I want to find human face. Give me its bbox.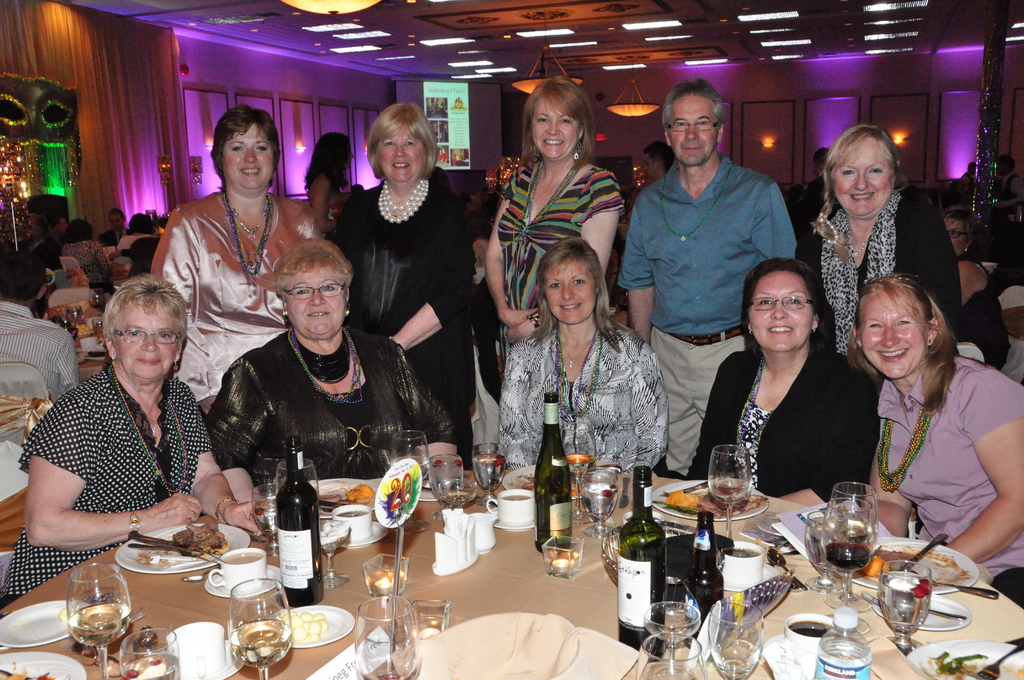
941,218,968,258.
